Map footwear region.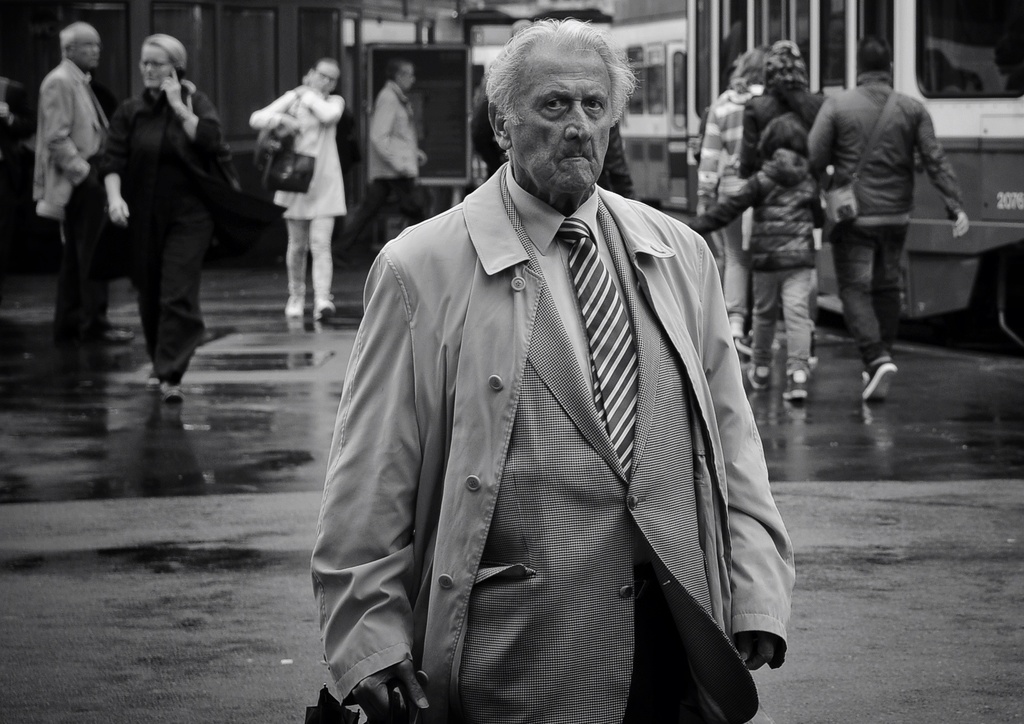
Mapped to l=861, t=357, r=897, b=403.
